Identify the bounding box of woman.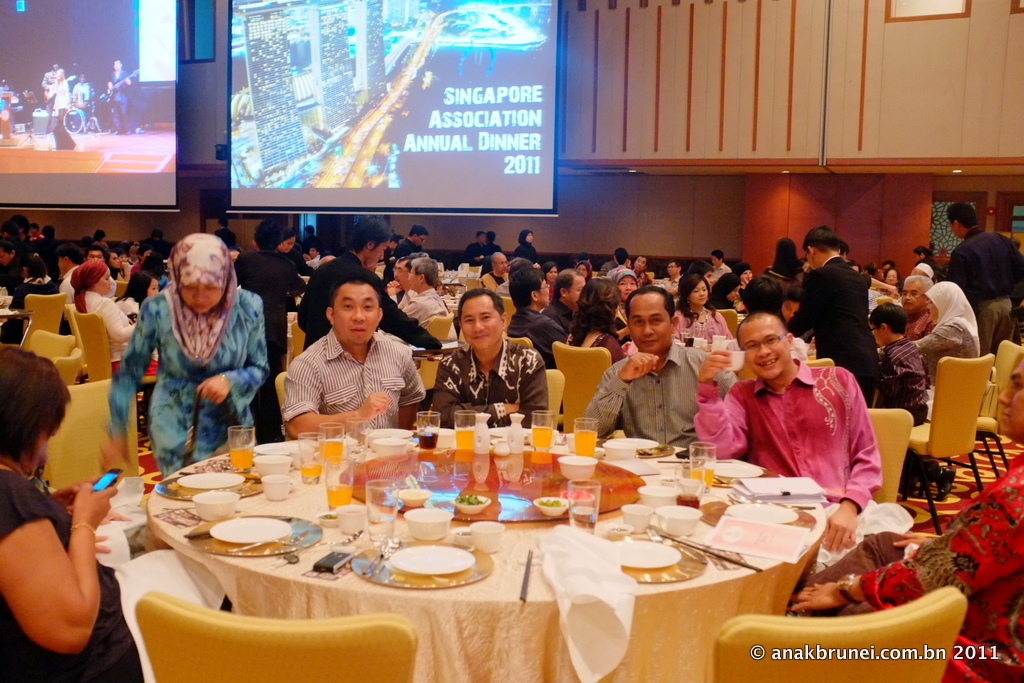
71,264,128,359.
